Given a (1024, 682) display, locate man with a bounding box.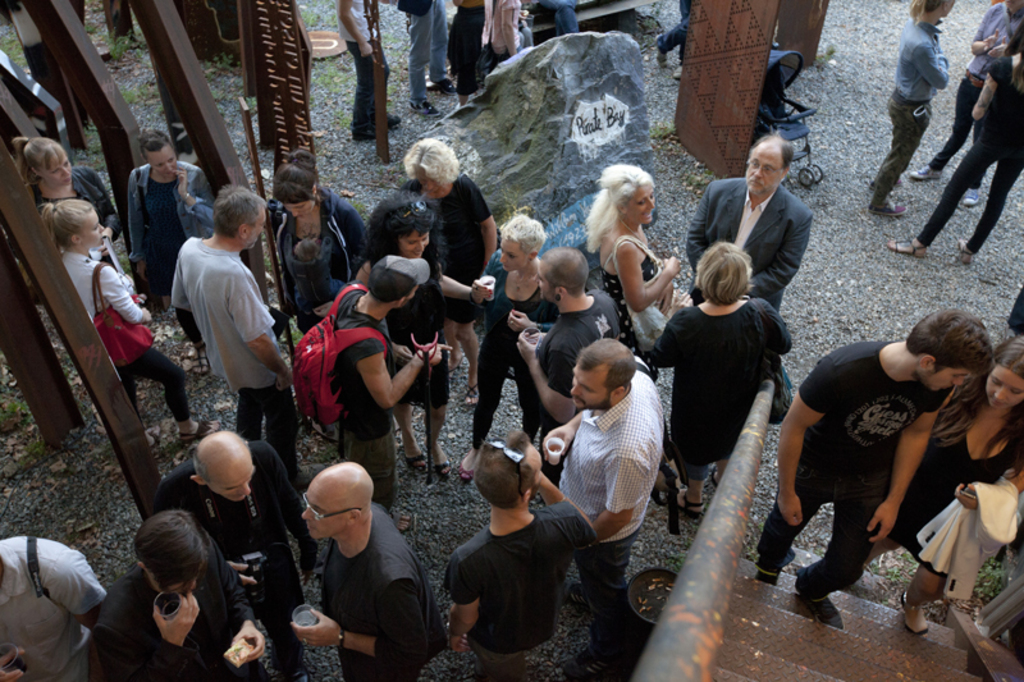
Located: crop(294, 459, 434, 681).
